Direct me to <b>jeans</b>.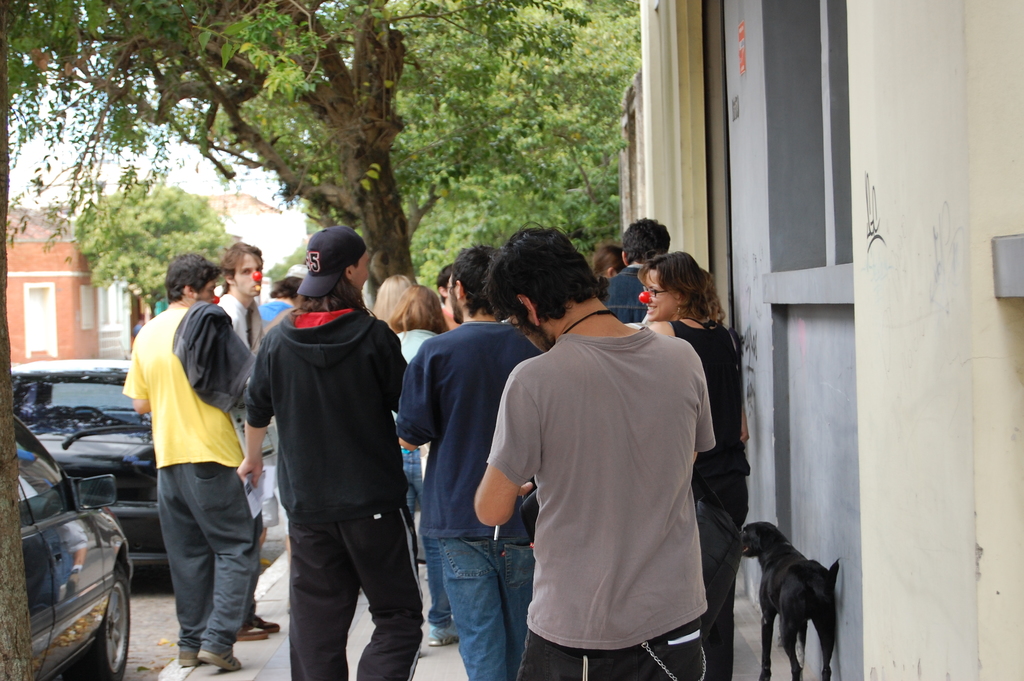
Direction: 402, 448, 423, 525.
